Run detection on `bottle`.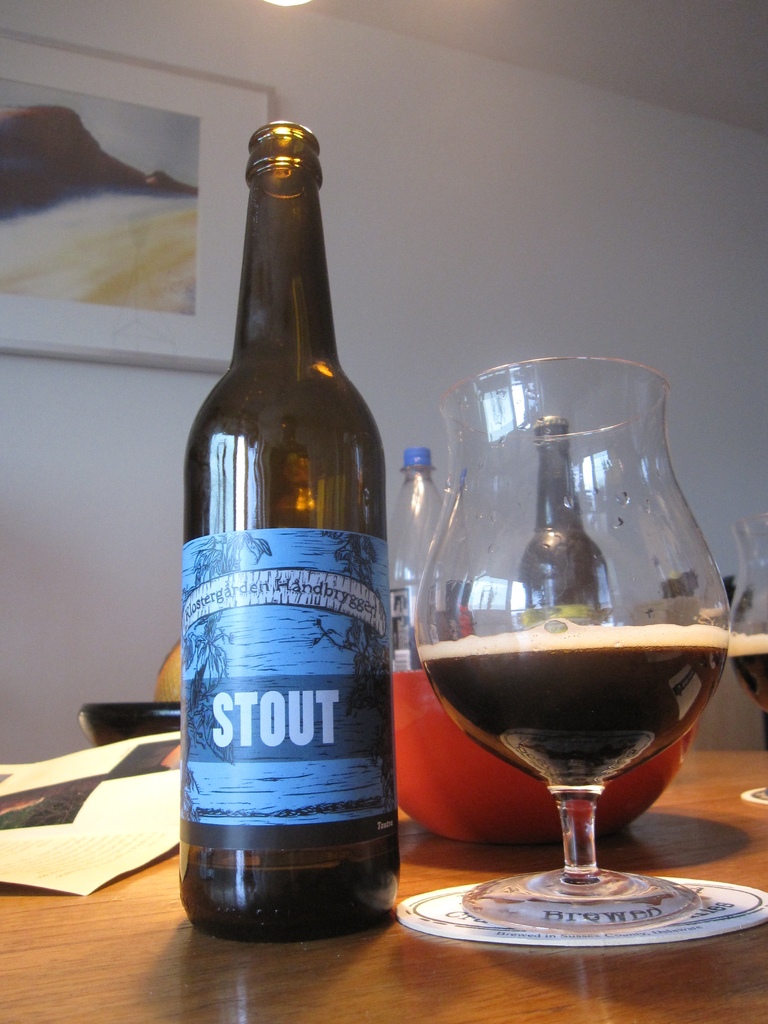
Result: <region>521, 404, 612, 628</region>.
